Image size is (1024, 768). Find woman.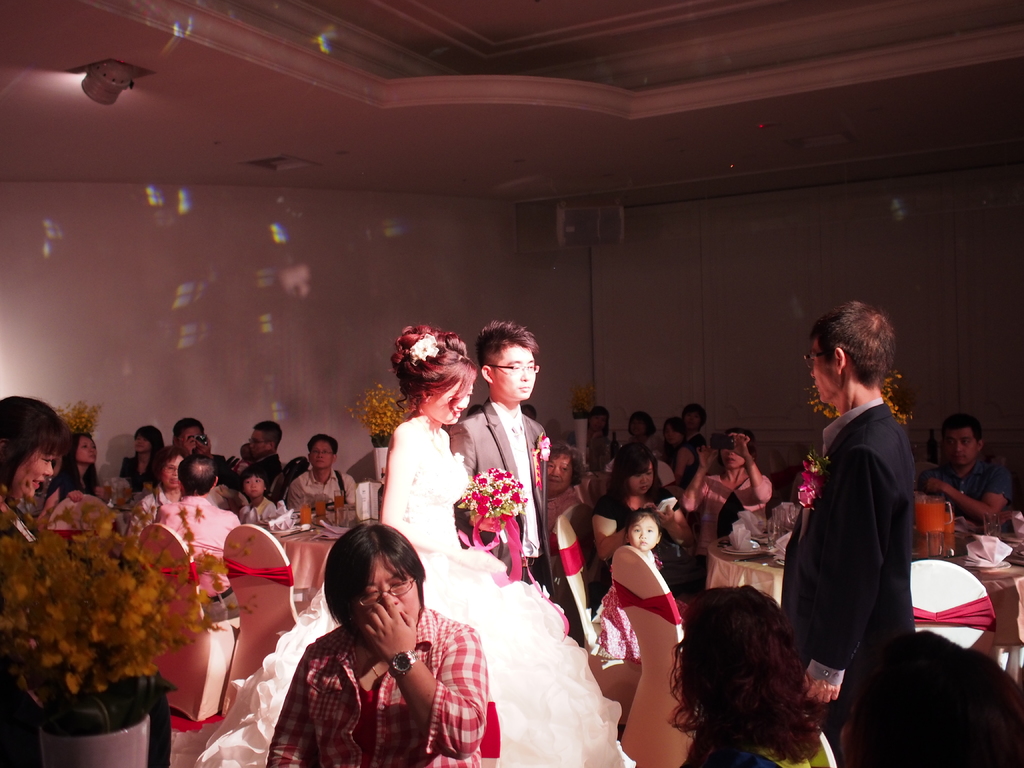
box=[655, 415, 705, 486].
